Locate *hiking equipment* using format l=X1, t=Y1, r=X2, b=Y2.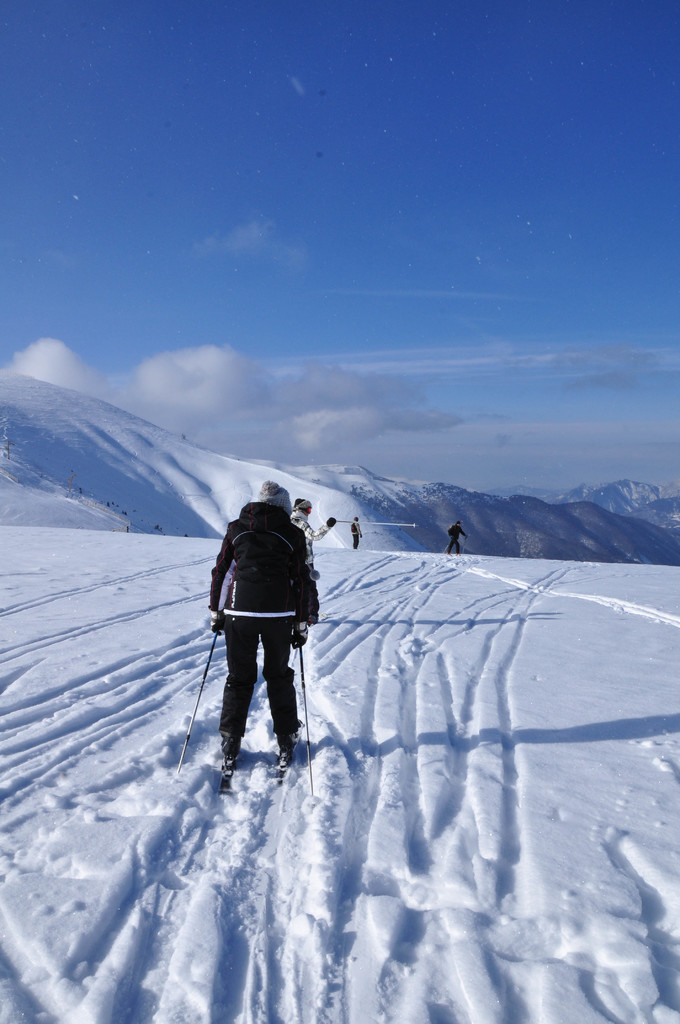
l=291, t=622, r=316, b=799.
